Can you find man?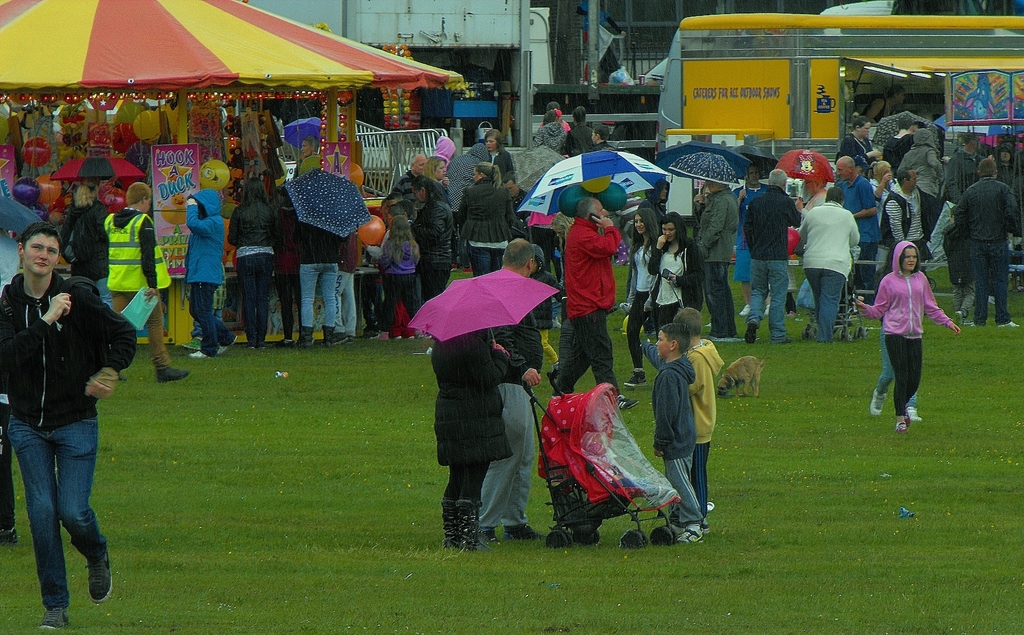
Yes, bounding box: <box>739,170,804,341</box>.
